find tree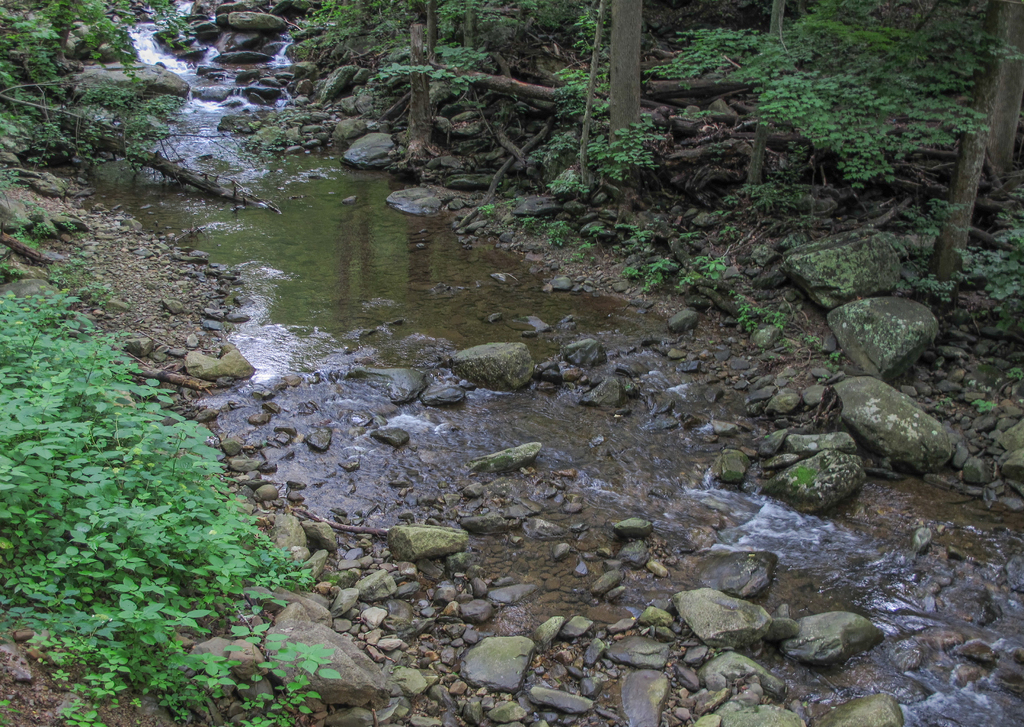
box=[602, 0, 655, 173]
